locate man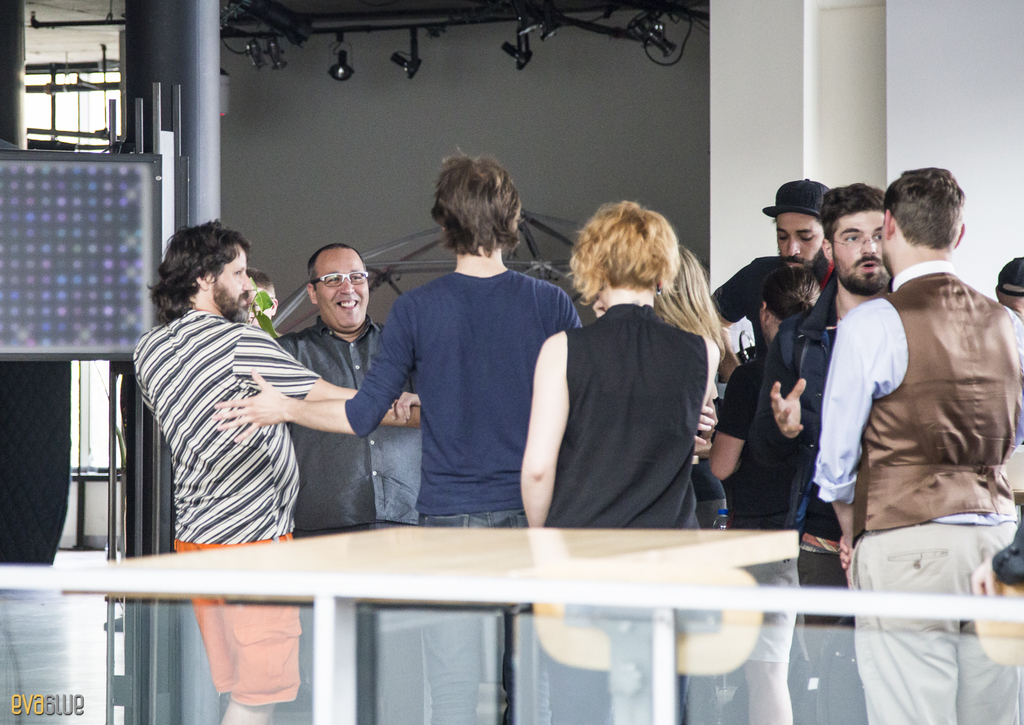
128,215,423,724
